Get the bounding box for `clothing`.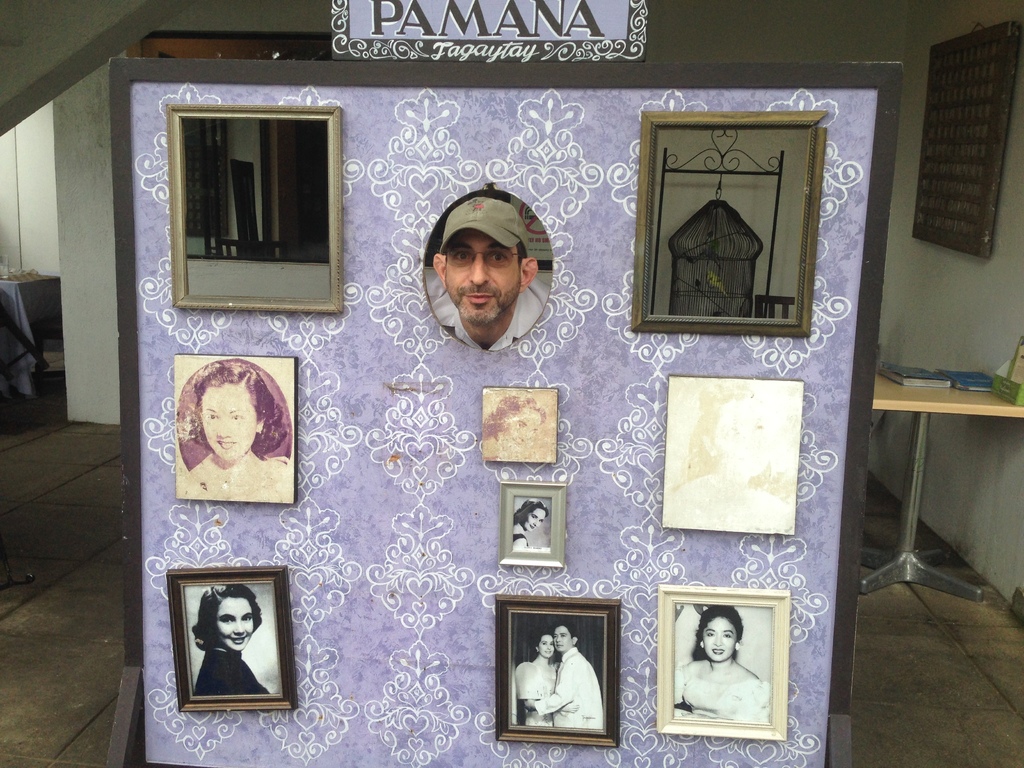
pyautogui.locateOnScreen(431, 276, 551, 349).
